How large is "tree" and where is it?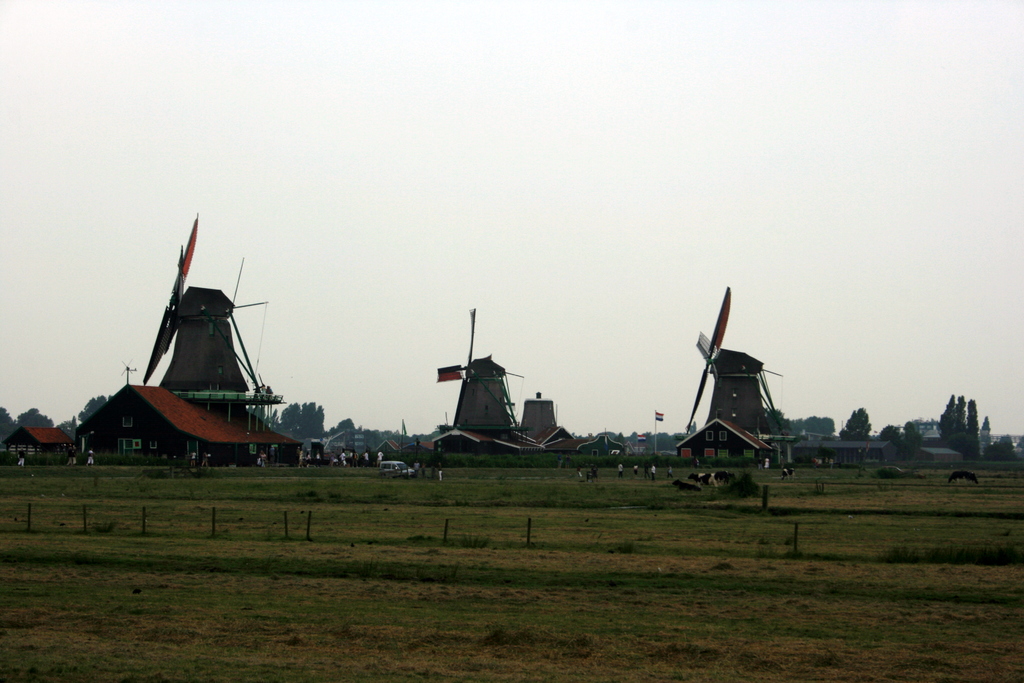
Bounding box: 300/402/305/426.
